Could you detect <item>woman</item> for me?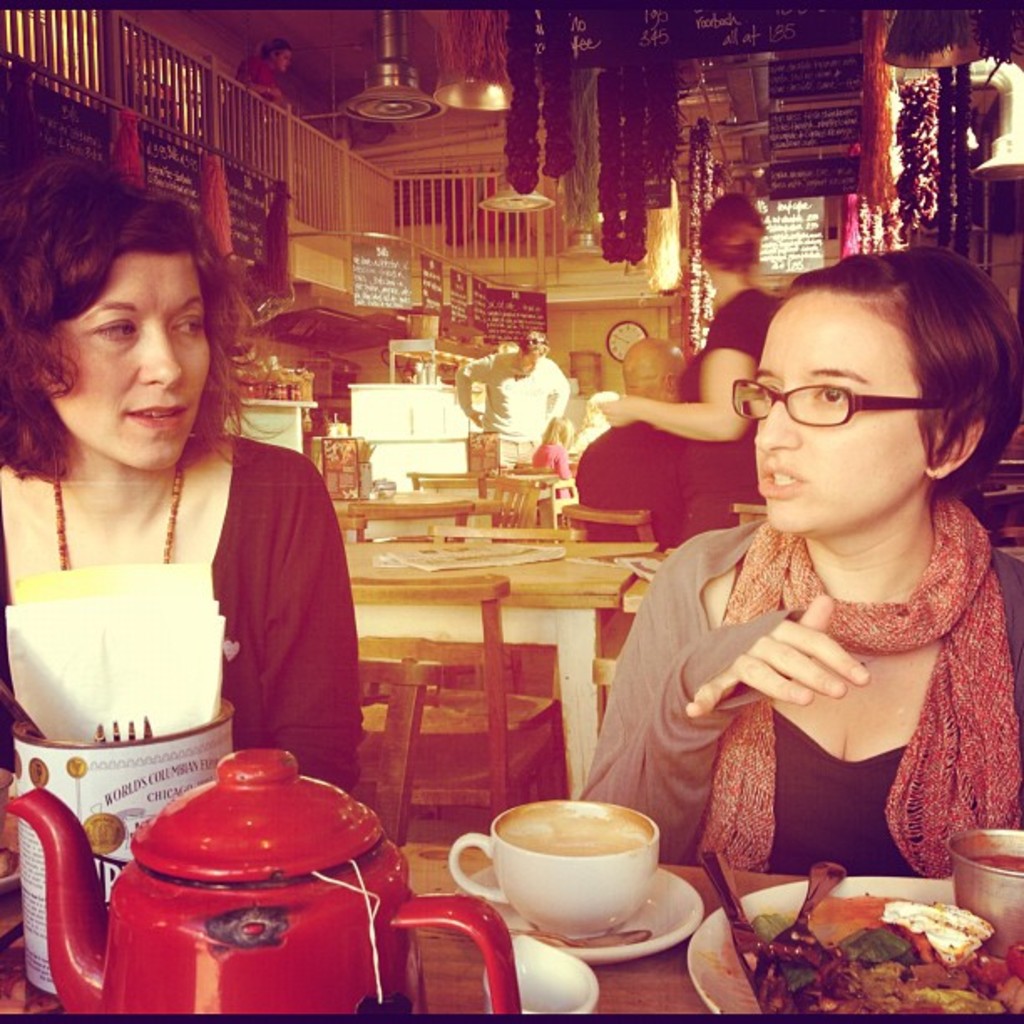
Detection result: crop(577, 234, 1022, 868).
